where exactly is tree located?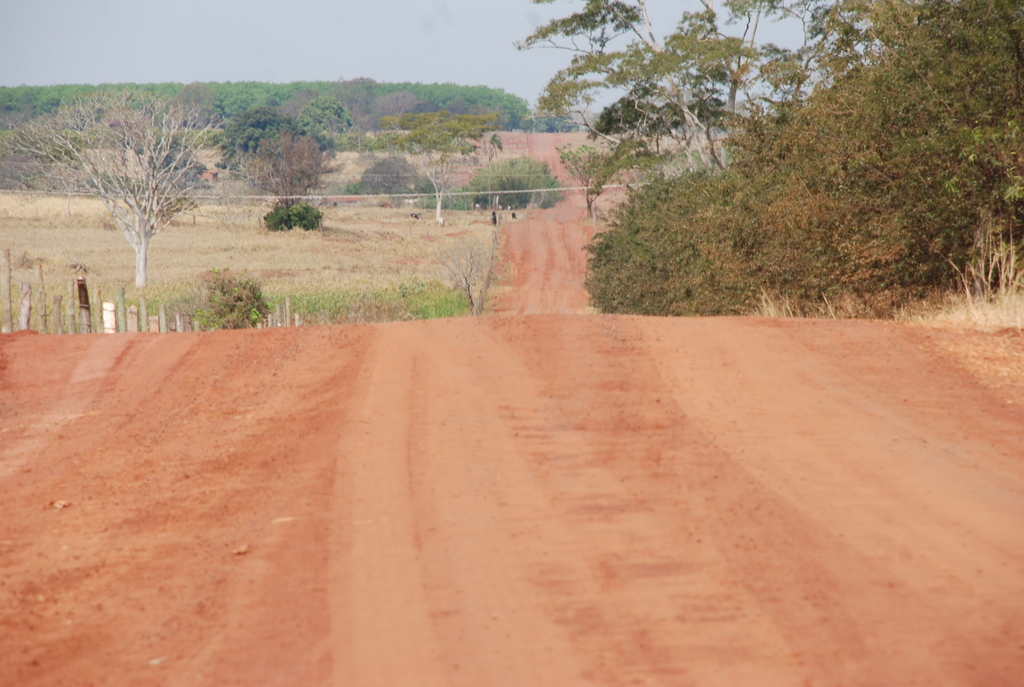
Its bounding box is select_region(0, 56, 88, 201).
